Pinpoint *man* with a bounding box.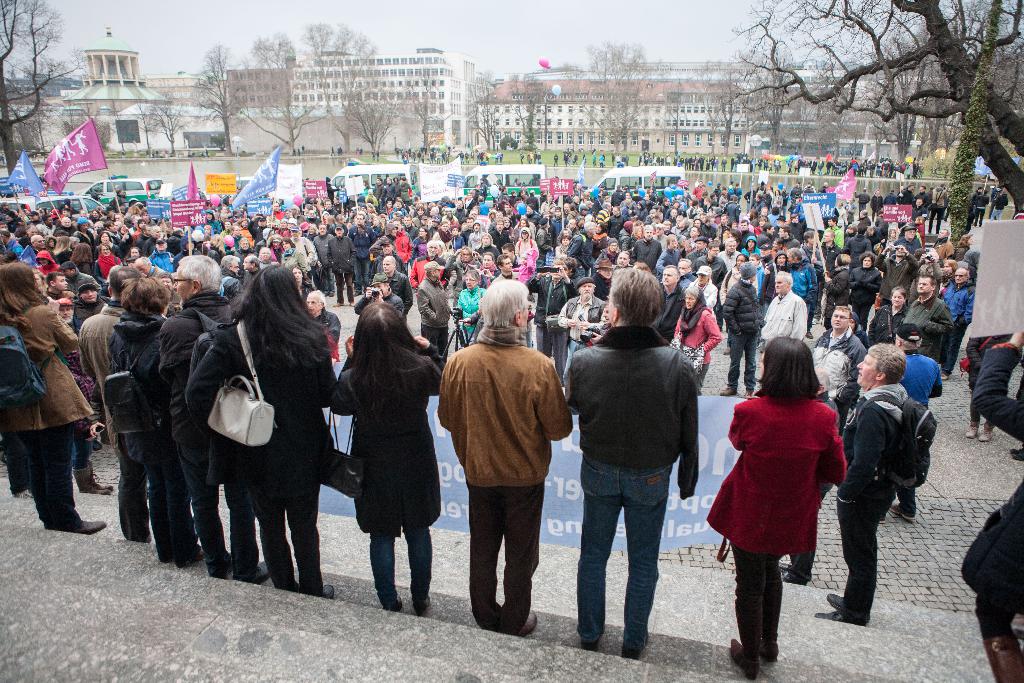
locate(321, 200, 339, 218).
